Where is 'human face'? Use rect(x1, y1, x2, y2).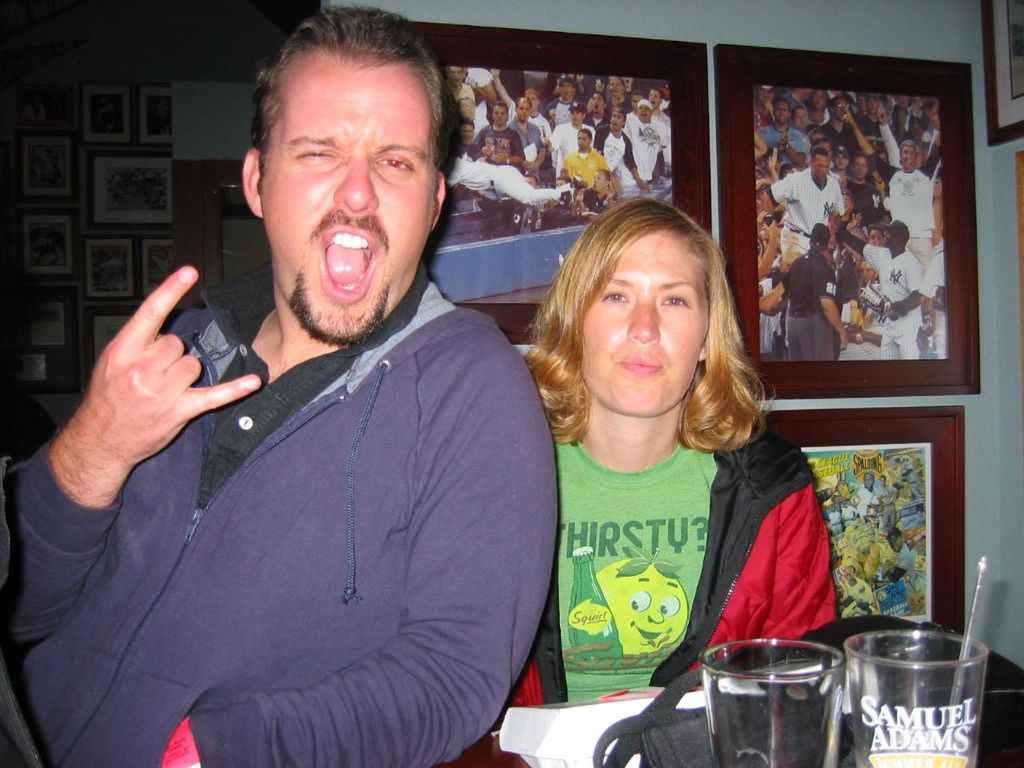
rect(610, 111, 623, 133).
